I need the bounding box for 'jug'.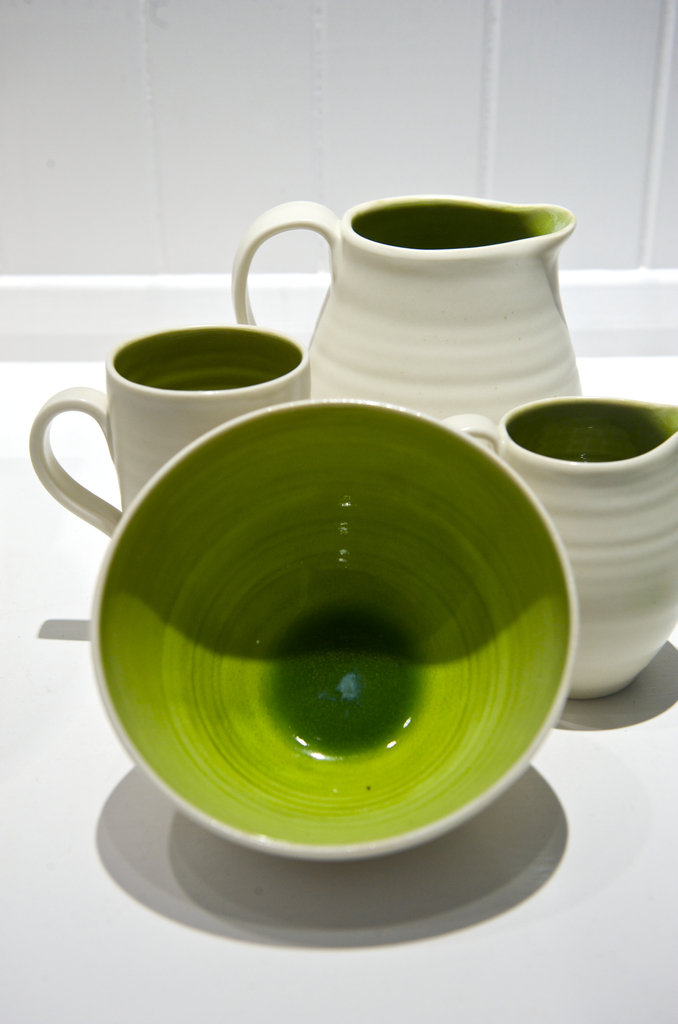
Here it is: bbox=[27, 323, 314, 540].
